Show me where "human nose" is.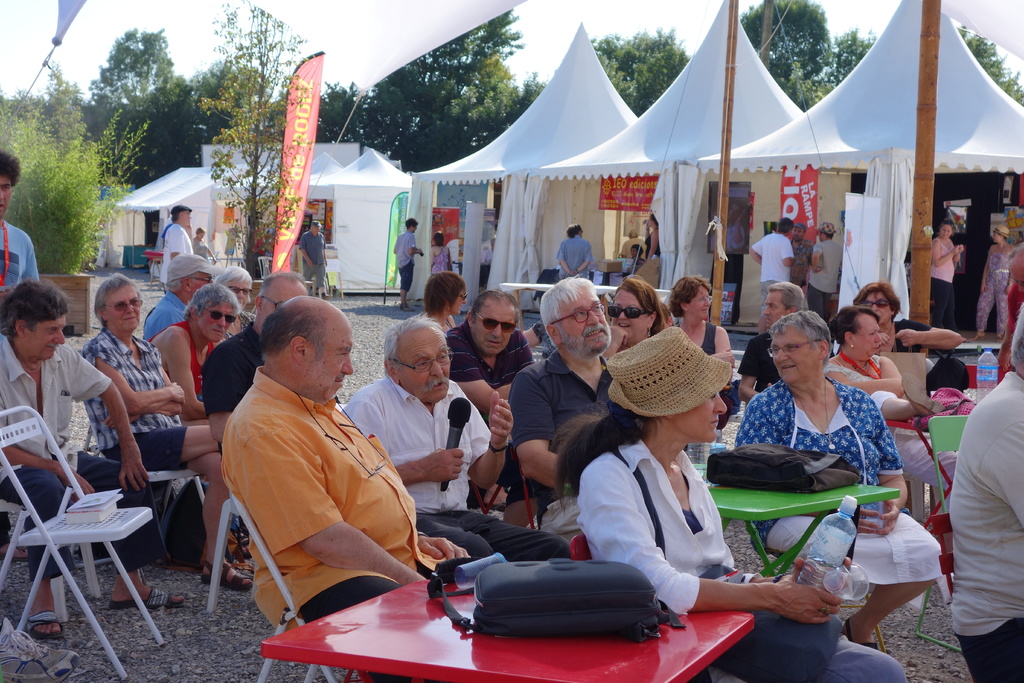
"human nose" is at box(618, 312, 627, 320).
